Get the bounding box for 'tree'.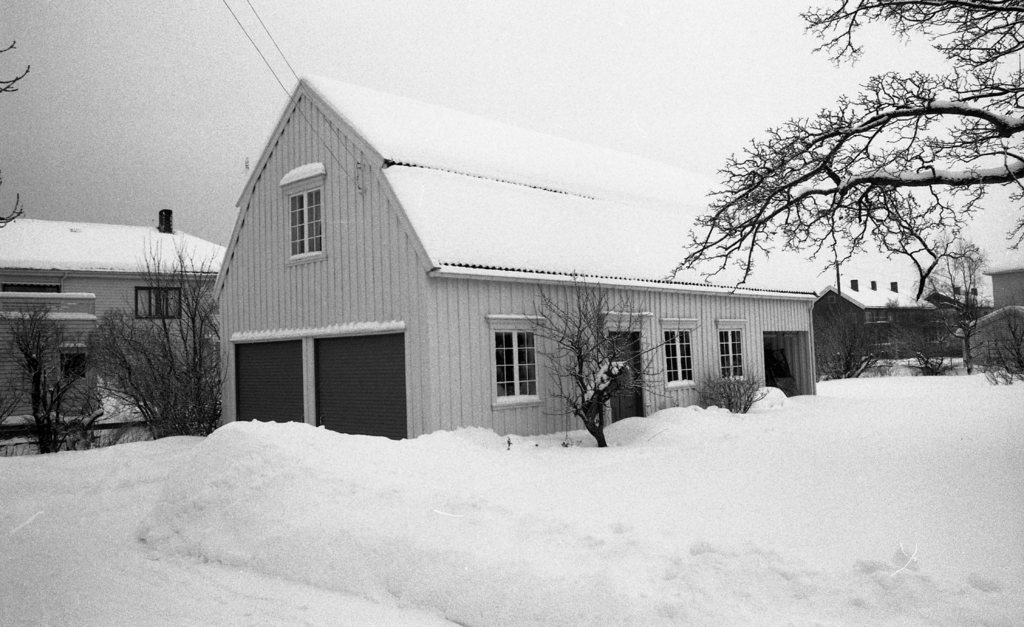
(6,291,113,452).
